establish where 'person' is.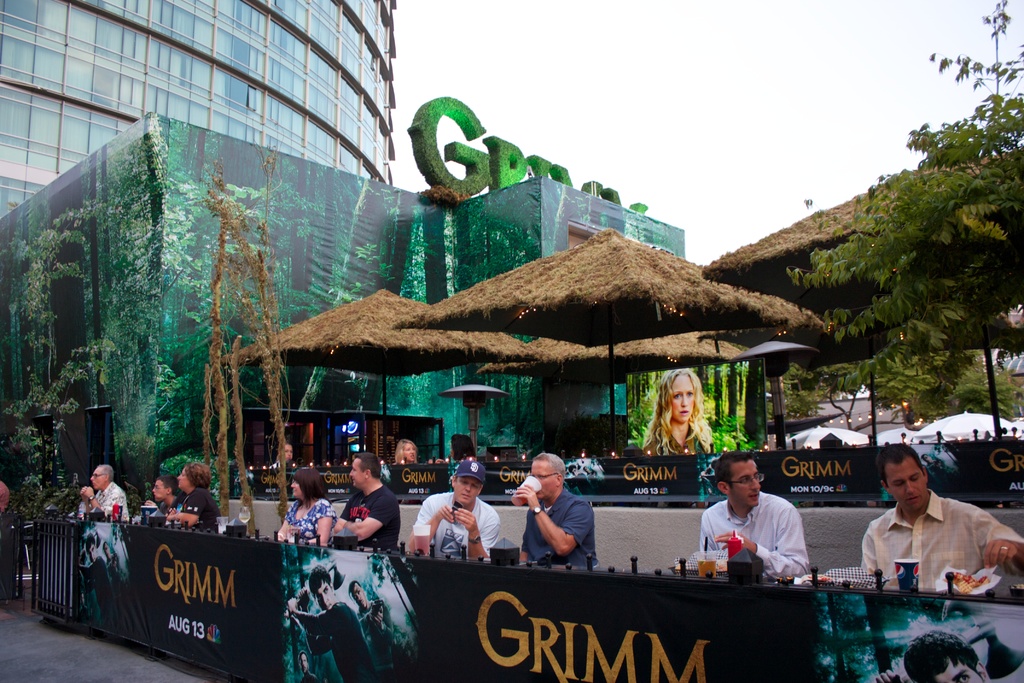
Established at 111:534:121:563.
